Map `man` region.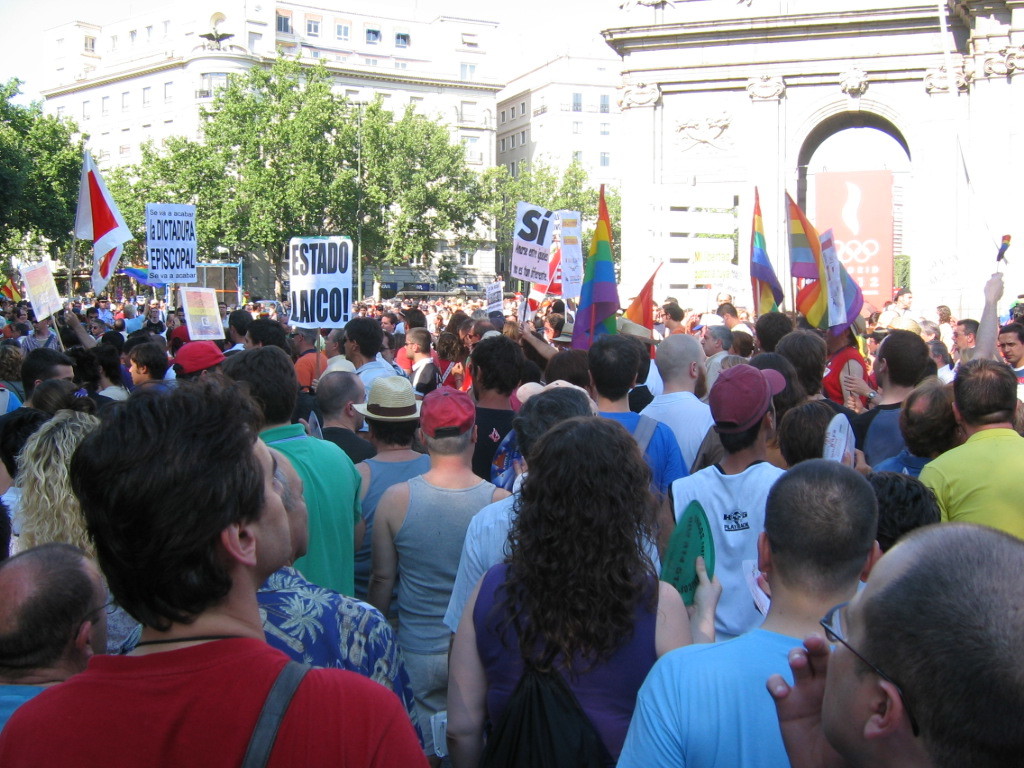
Mapped to (x1=659, y1=298, x2=685, y2=333).
